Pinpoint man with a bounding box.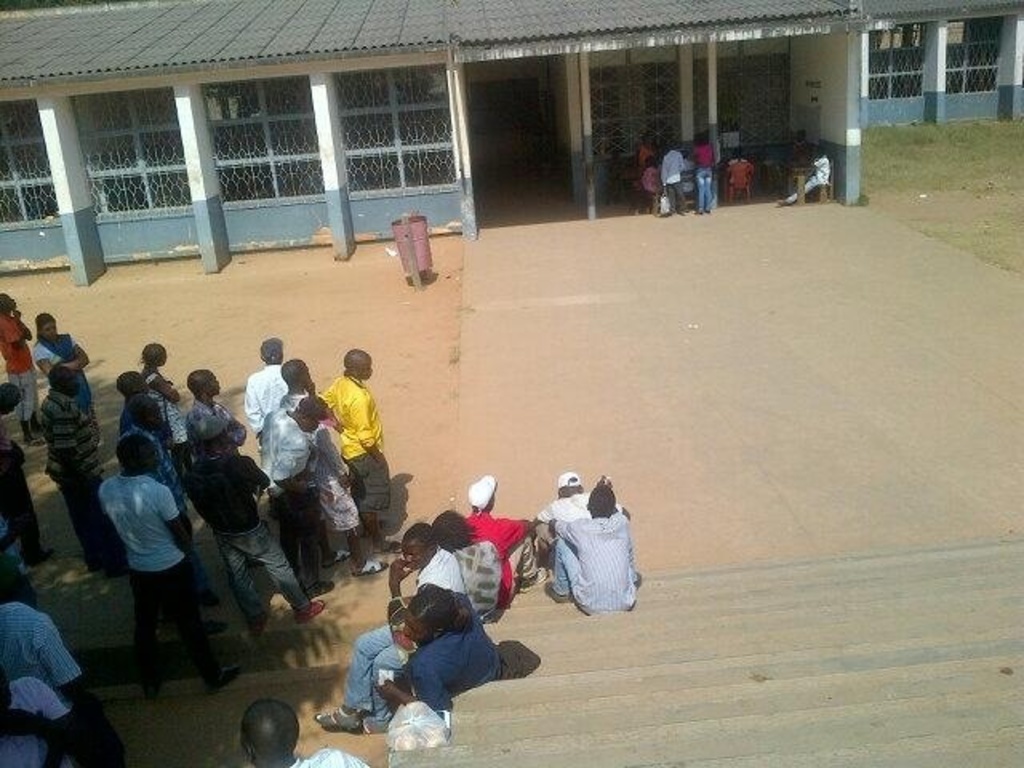
<box>368,586,512,715</box>.
